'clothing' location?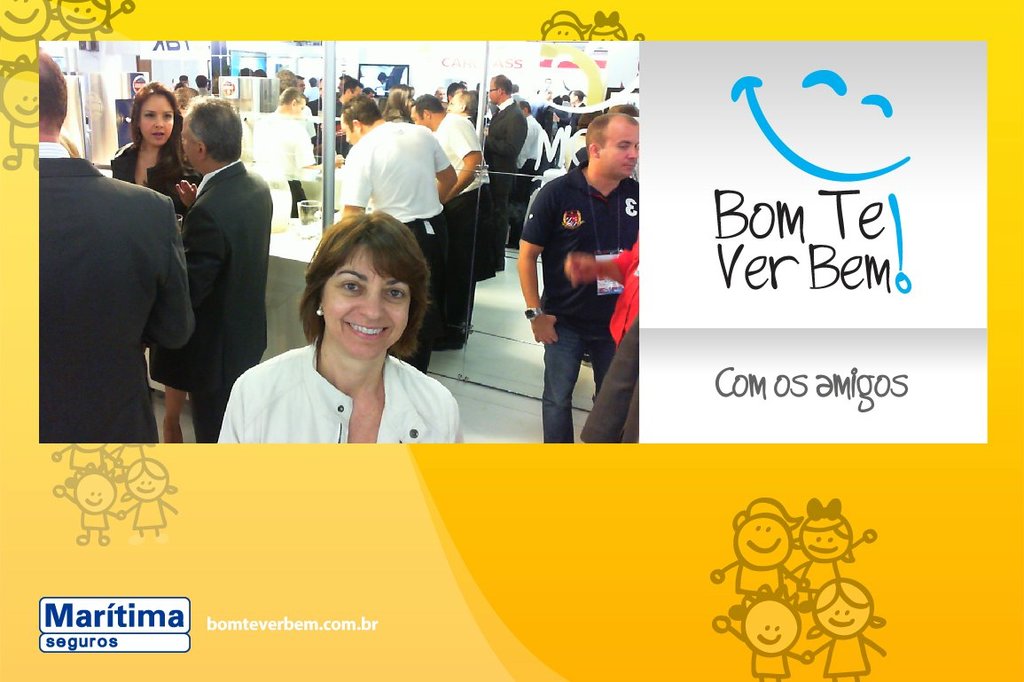
bbox=(352, 120, 445, 229)
